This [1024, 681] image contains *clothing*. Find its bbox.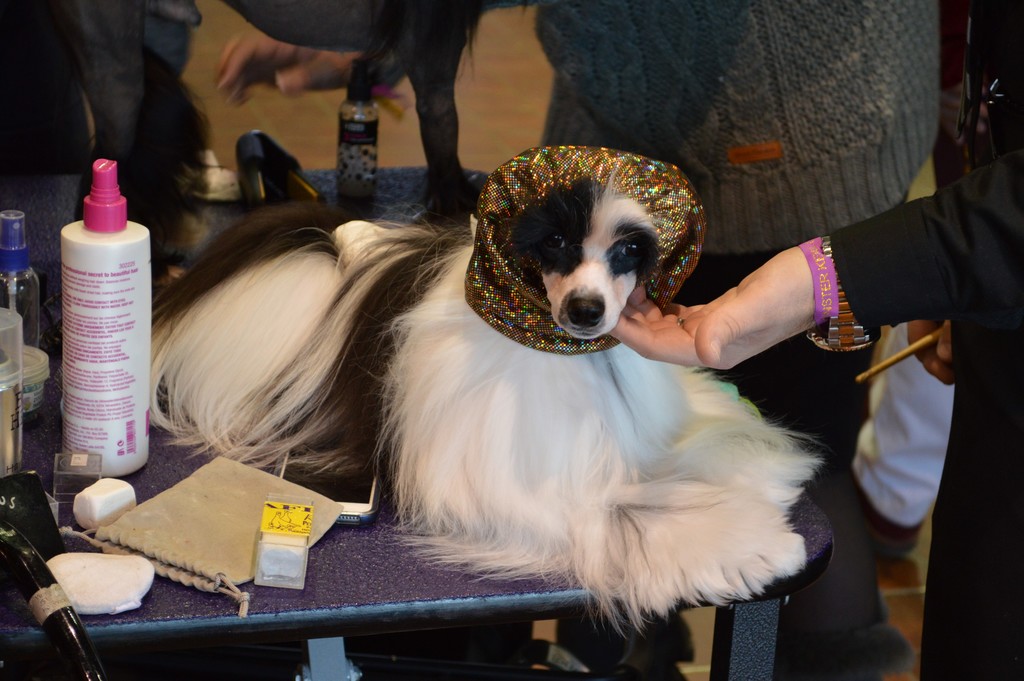
detection(803, 149, 1023, 680).
